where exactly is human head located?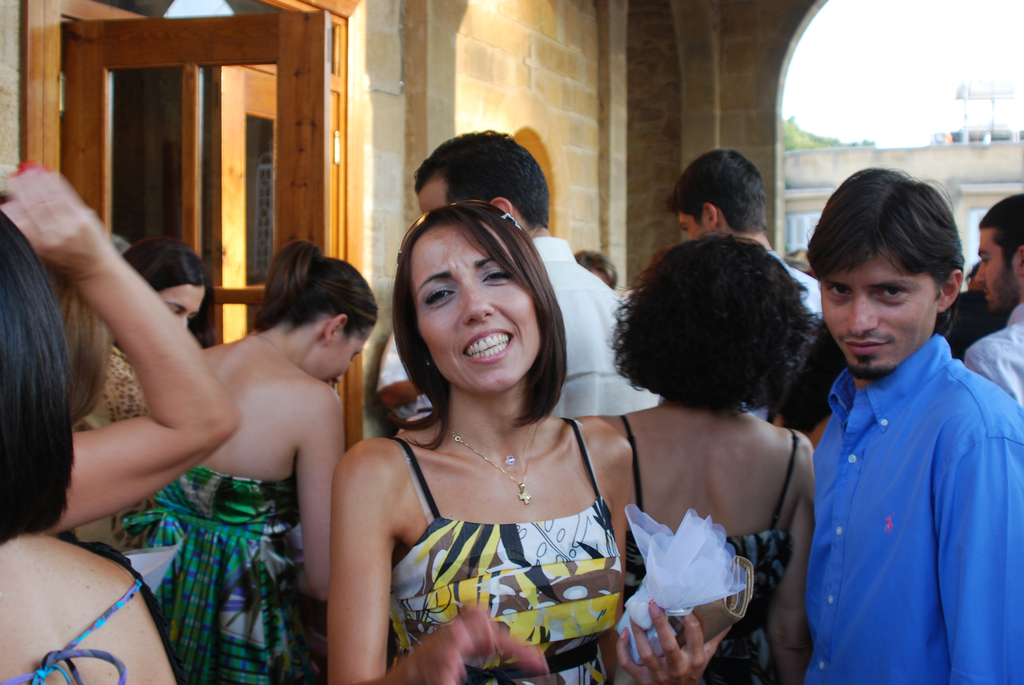
Its bounding box is [left=42, top=269, right=104, bottom=420].
